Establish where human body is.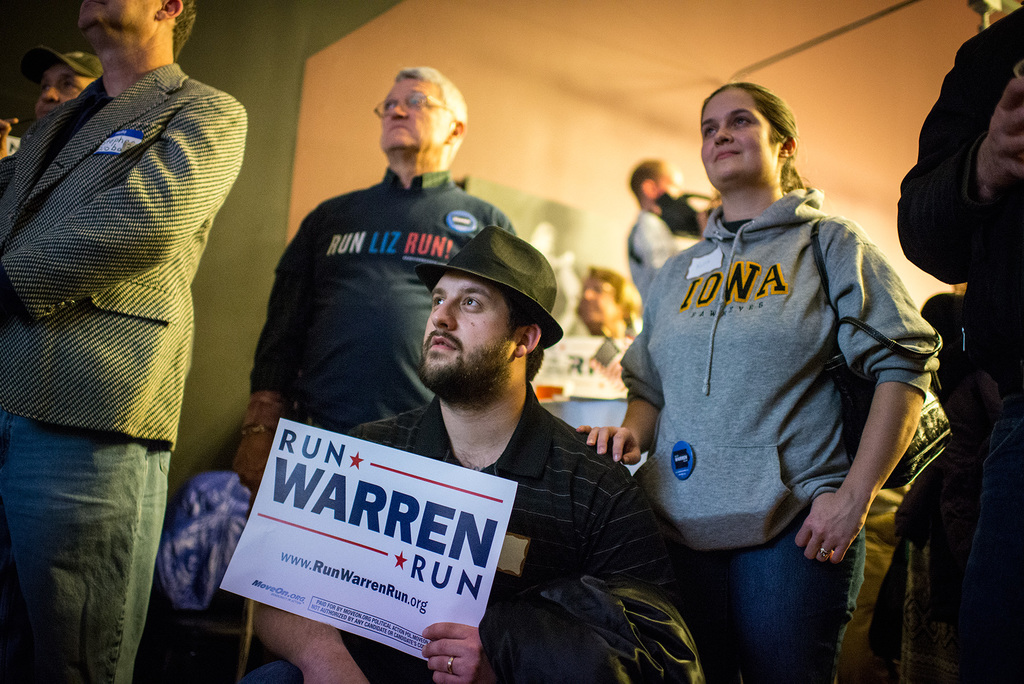
Established at [x1=246, y1=391, x2=694, y2=683].
